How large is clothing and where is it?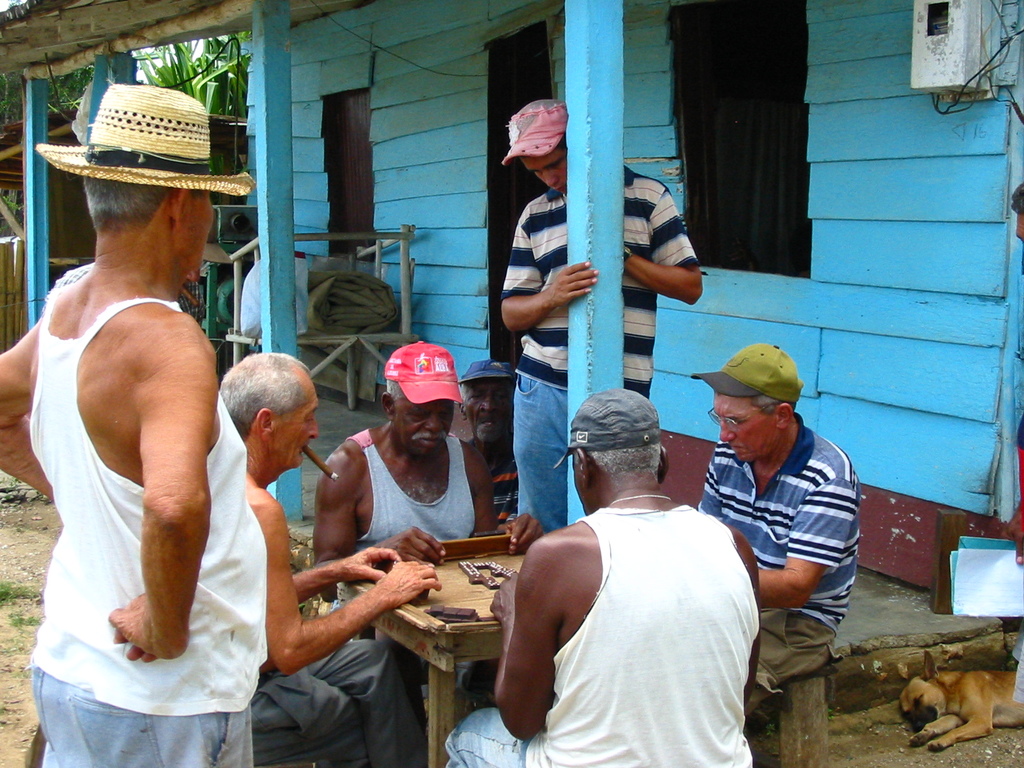
Bounding box: [493, 156, 697, 533].
